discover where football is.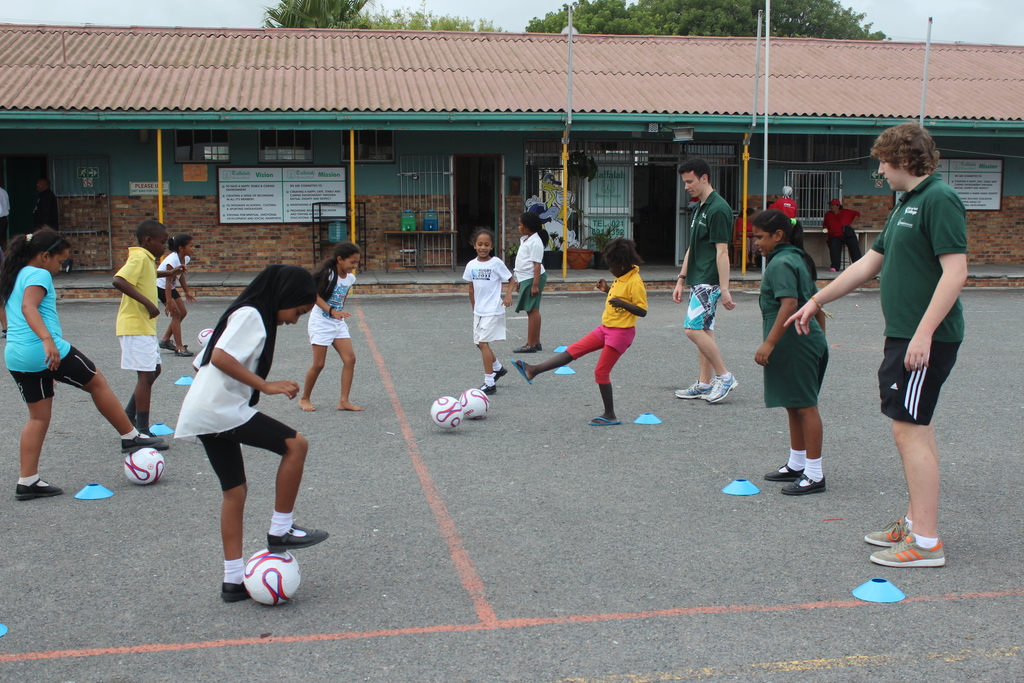
Discovered at select_region(426, 393, 462, 429).
